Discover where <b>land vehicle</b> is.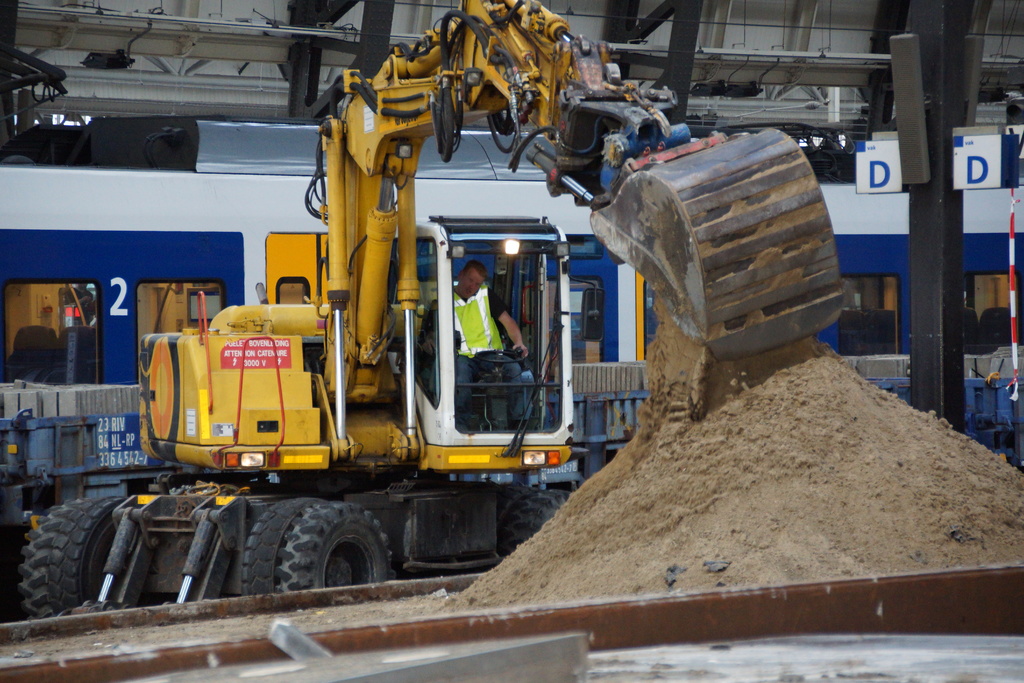
Discovered at <region>15, 0, 847, 618</region>.
